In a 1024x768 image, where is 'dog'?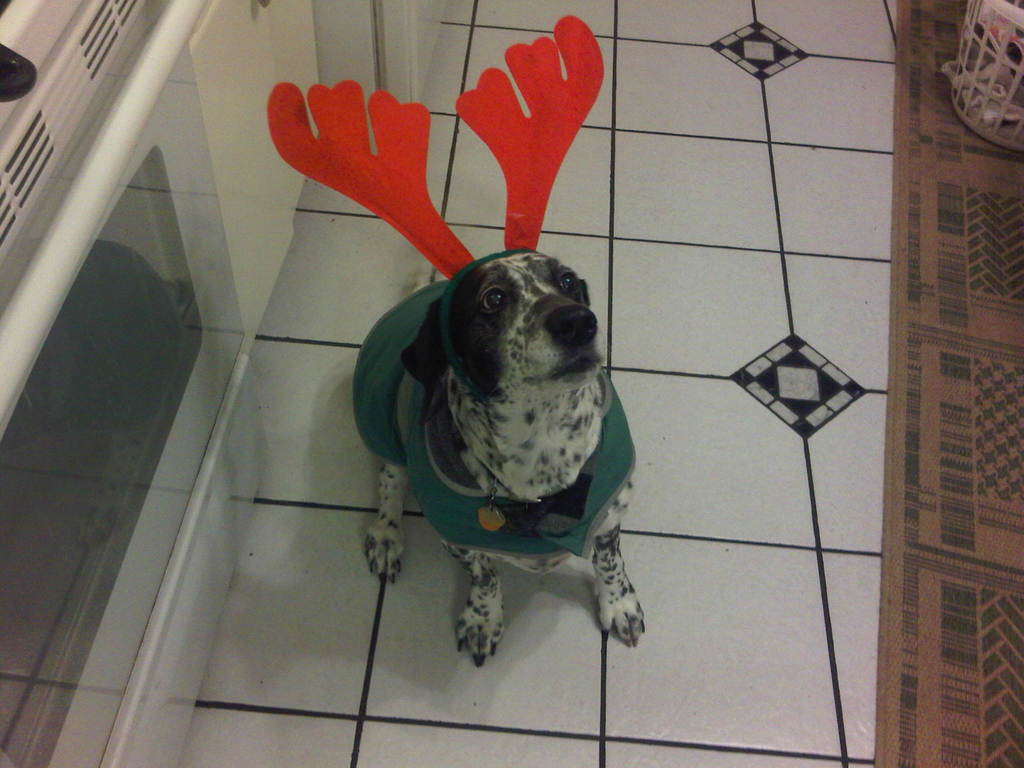
box=[352, 248, 650, 667].
